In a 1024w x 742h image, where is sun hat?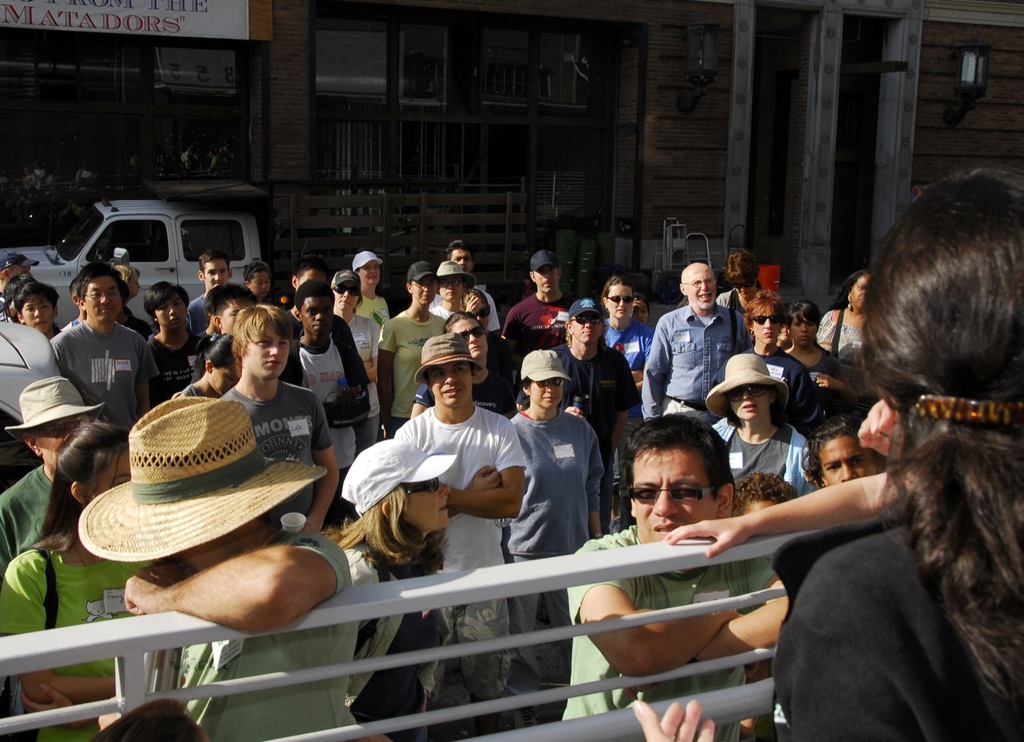
rect(0, 250, 43, 273).
